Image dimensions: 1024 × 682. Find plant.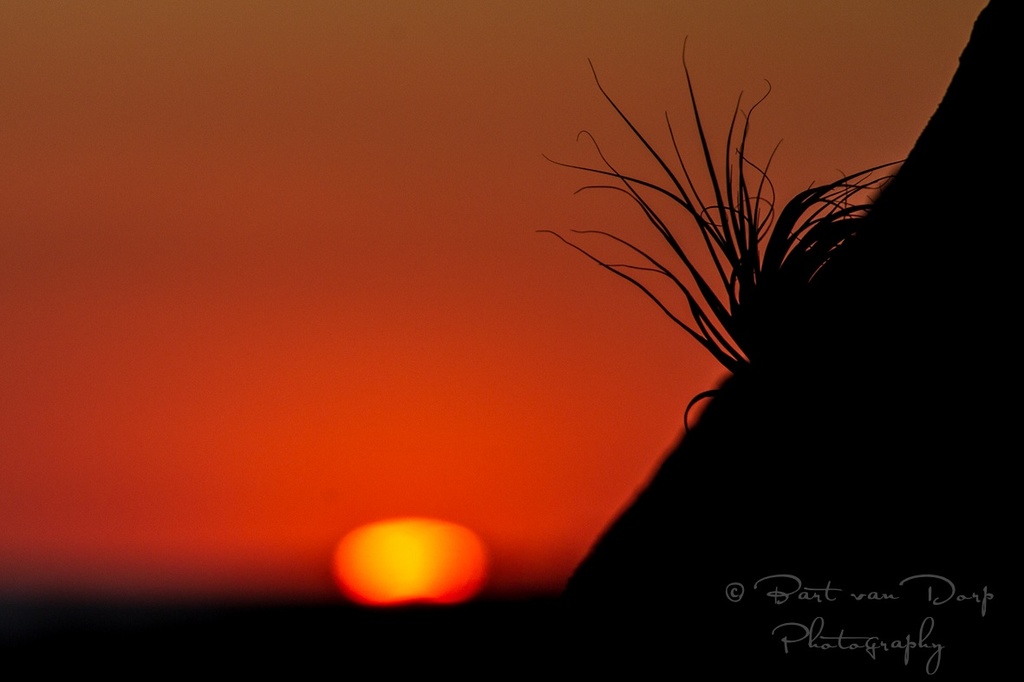
{"left": 515, "top": 26, "right": 931, "bottom": 450}.
